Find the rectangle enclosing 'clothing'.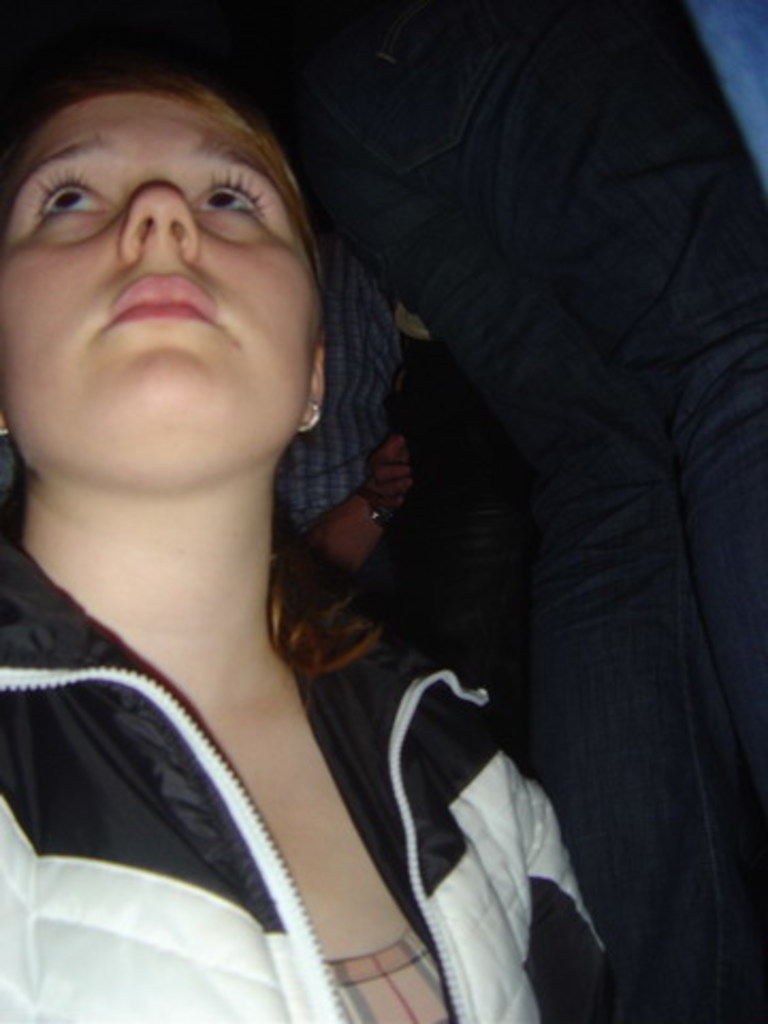
pyautogui.locateOnScreen(0, 435, 606, 1022).
